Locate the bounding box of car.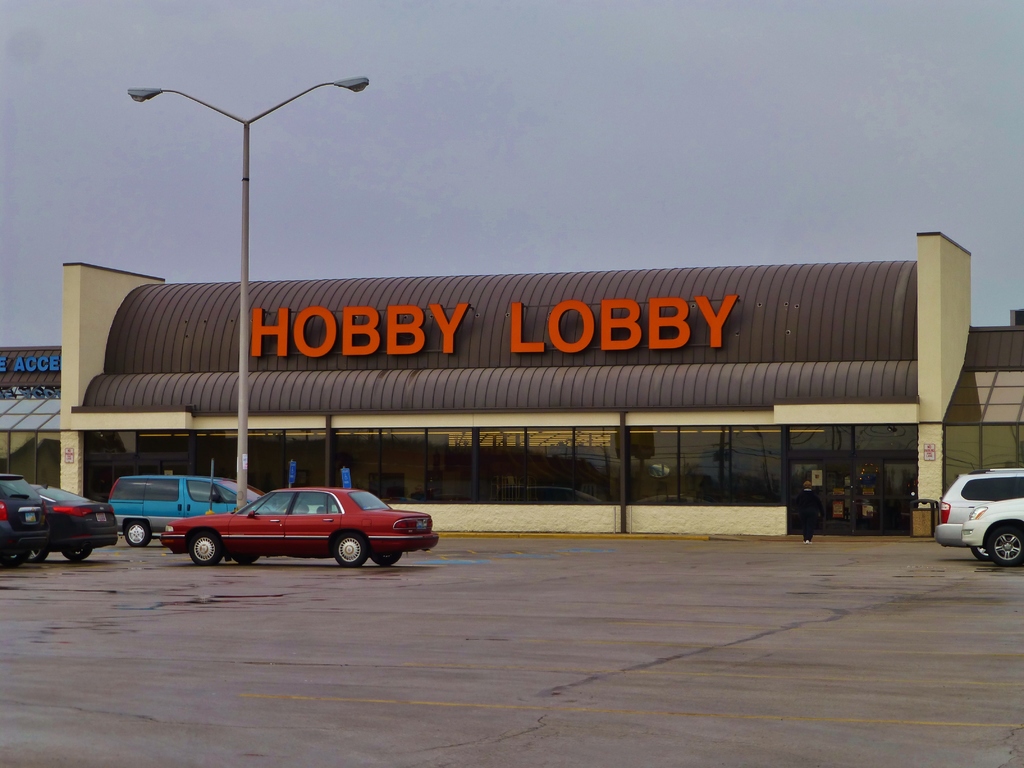
Bounding box: l=109, t=476, r=287, b=545.
